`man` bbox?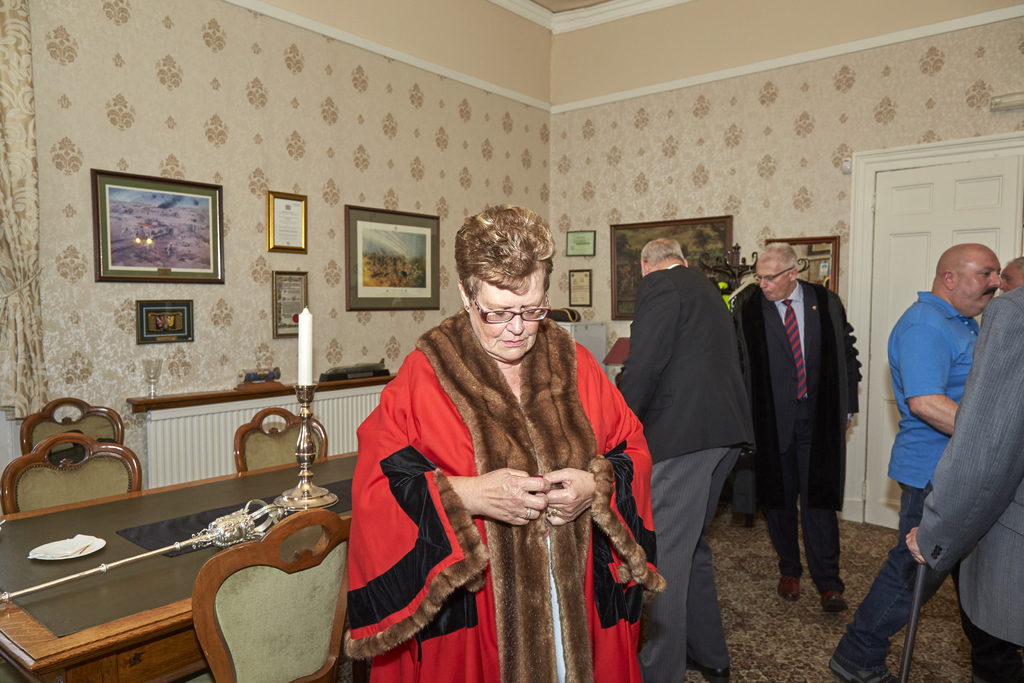
bbox=(822, 238, 980, 682)
